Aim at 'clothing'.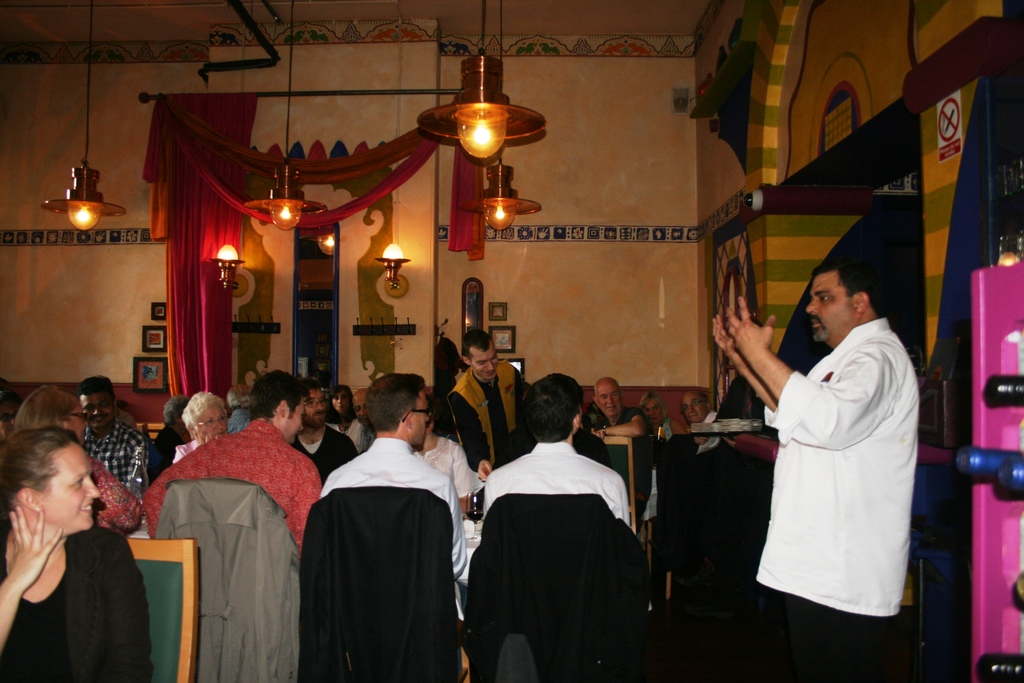
Aimed at 82/445/138/544.
